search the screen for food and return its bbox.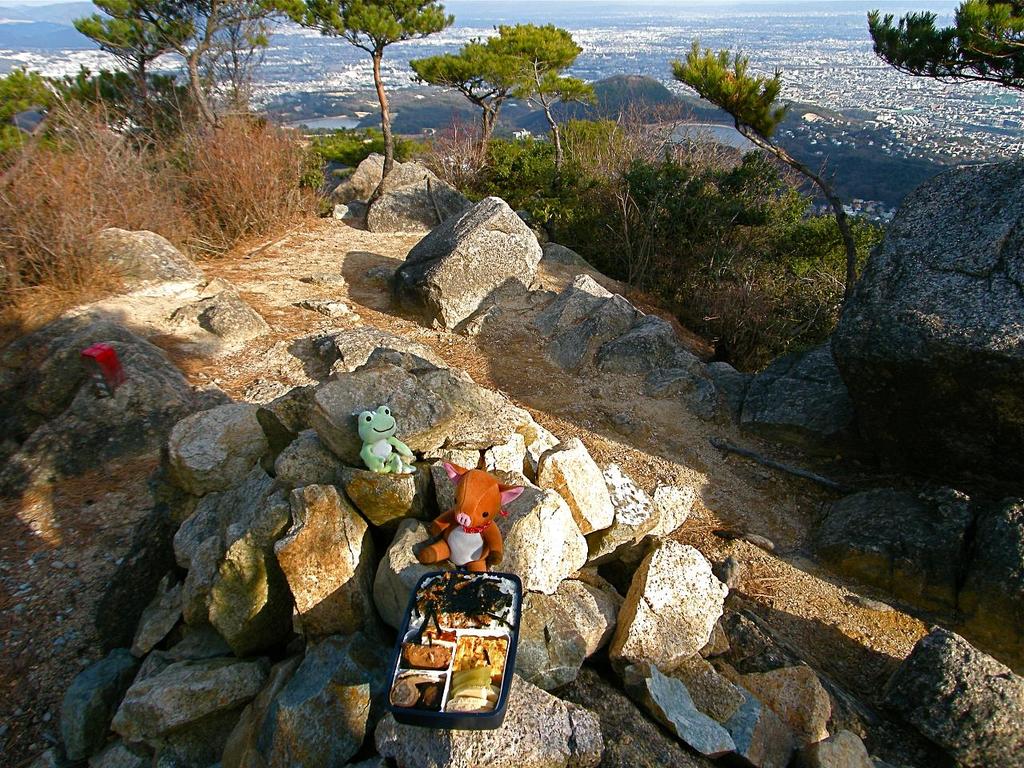
Found: left=448, top=634, right=506, bottom=684.
